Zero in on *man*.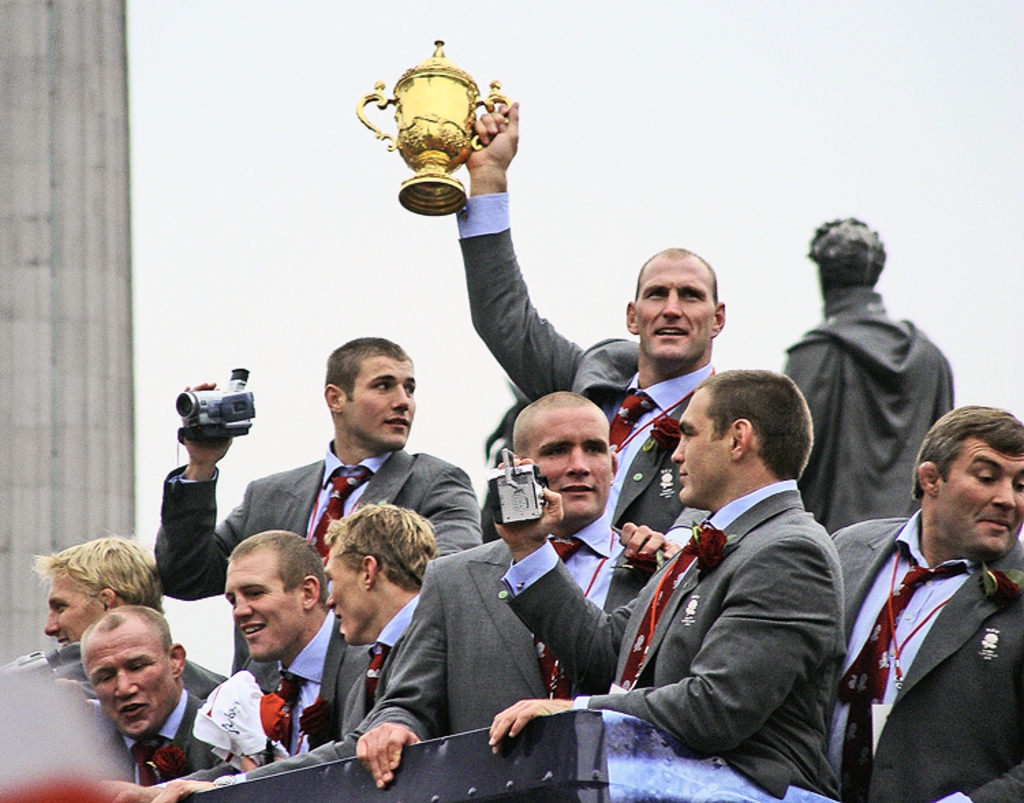
Zeroed in: 142, 332, 517, 647.
